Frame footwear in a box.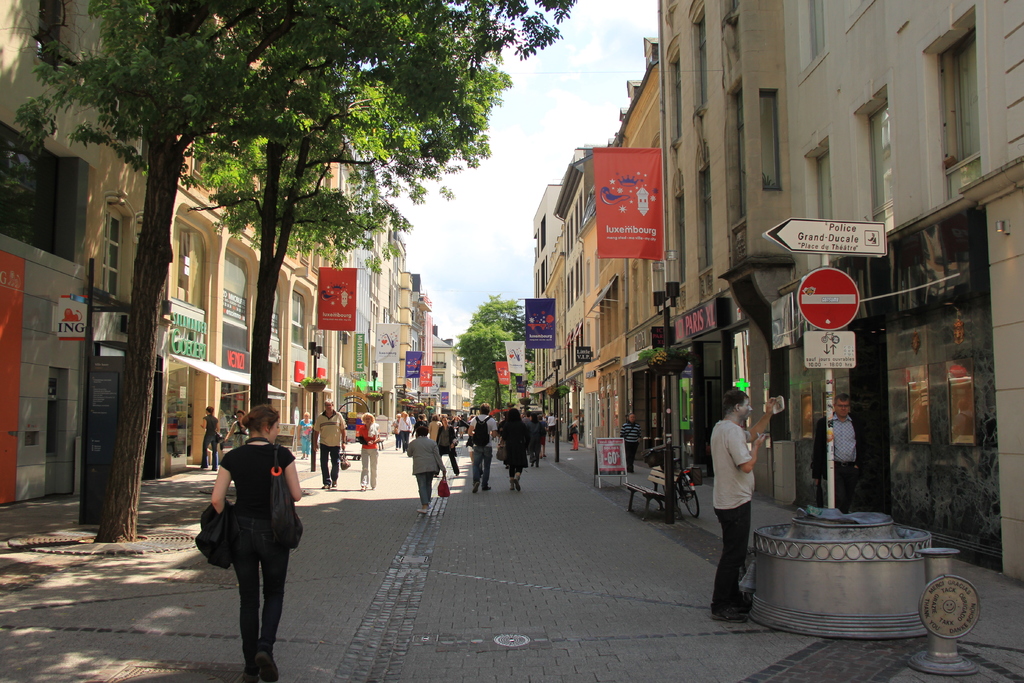
(left=710, top=602, right=758, bottom=622).
